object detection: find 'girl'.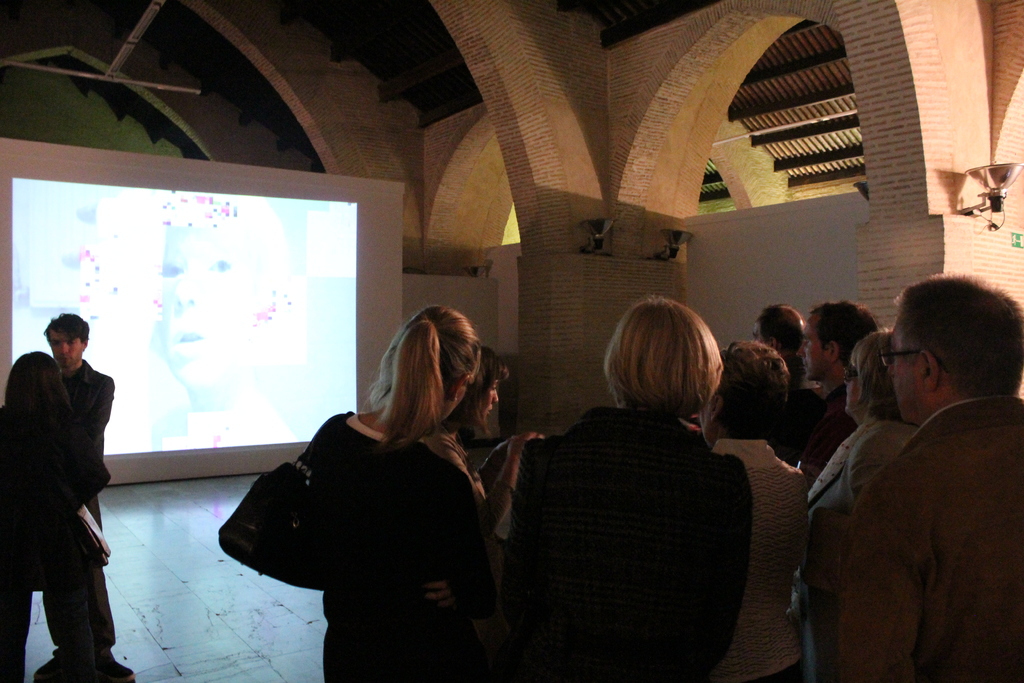
(298,305,478,682).
